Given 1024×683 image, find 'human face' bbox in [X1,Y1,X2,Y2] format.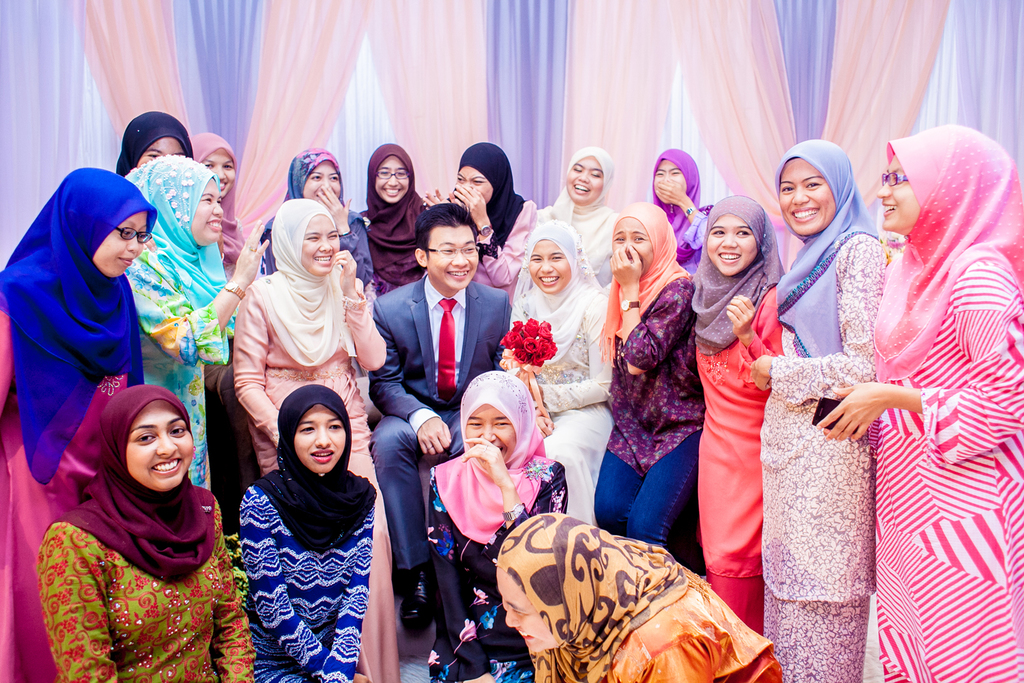
[703,216,752,275].
